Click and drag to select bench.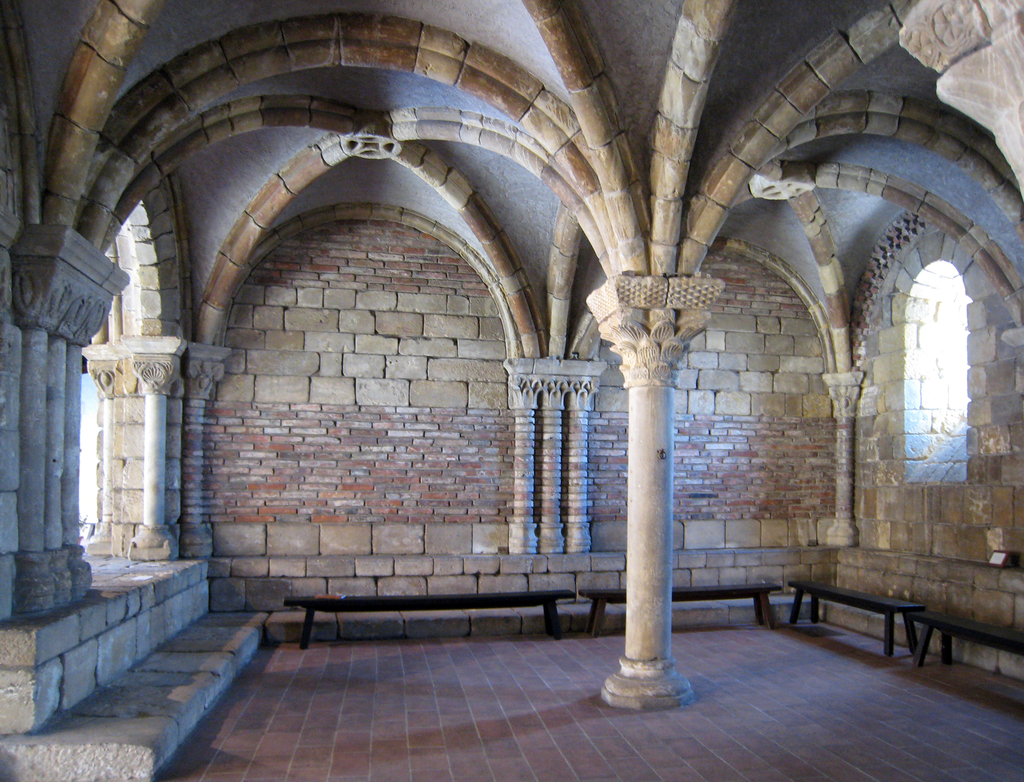
Selection: [x1=789, y1=578, x2=926, y2=656].
